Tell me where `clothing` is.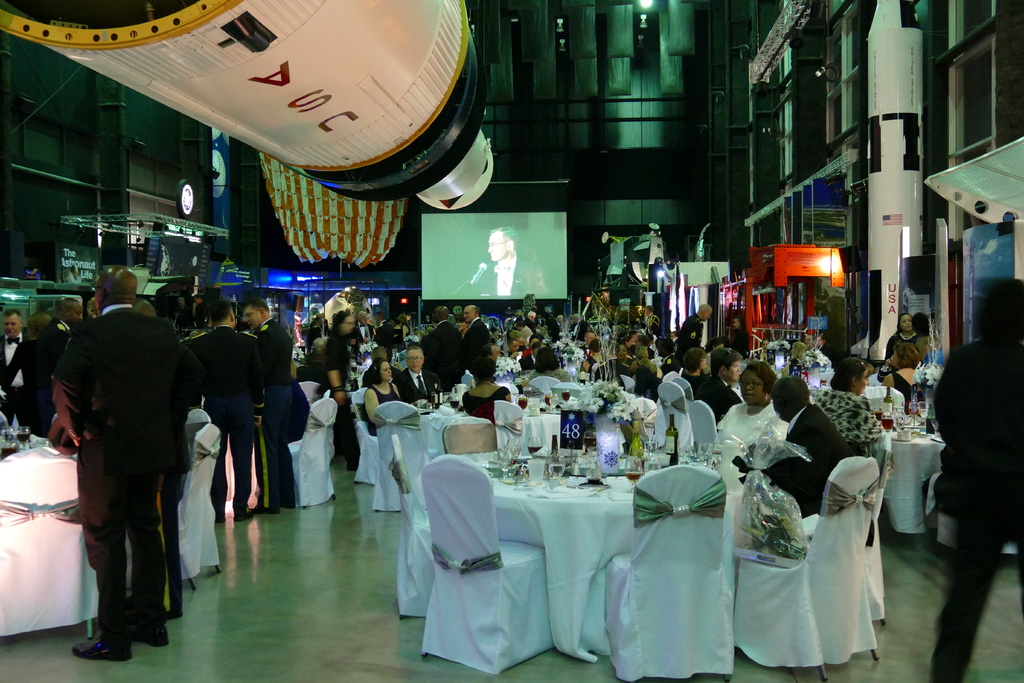
`clothing` is at bbox=[516, 353, 532, 370].
